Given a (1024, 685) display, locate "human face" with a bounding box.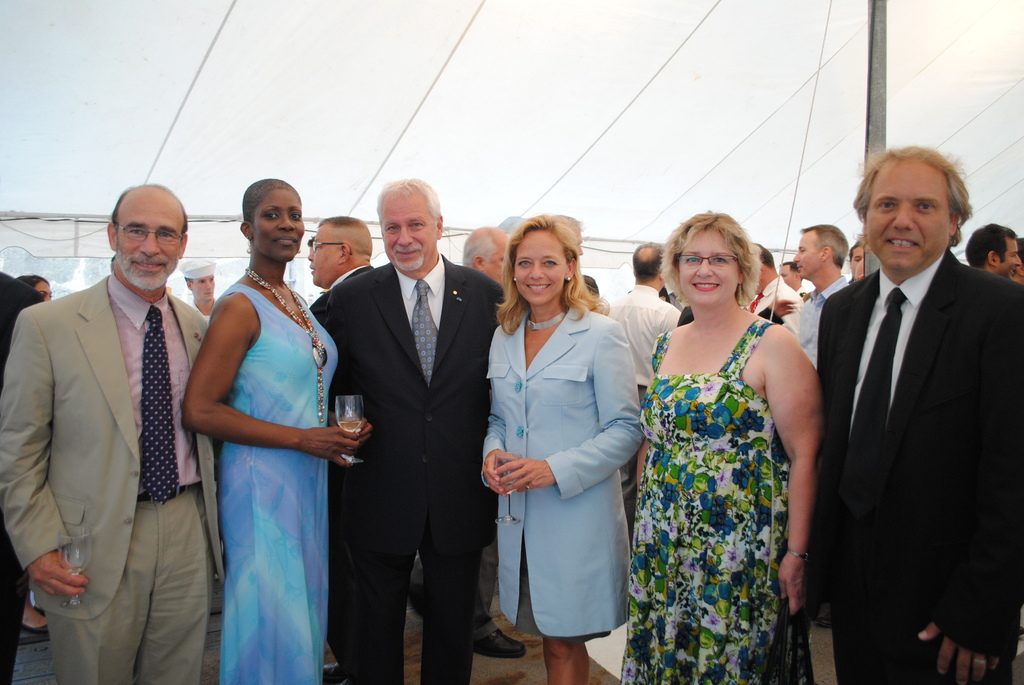
Located: 309 225 337 281.
